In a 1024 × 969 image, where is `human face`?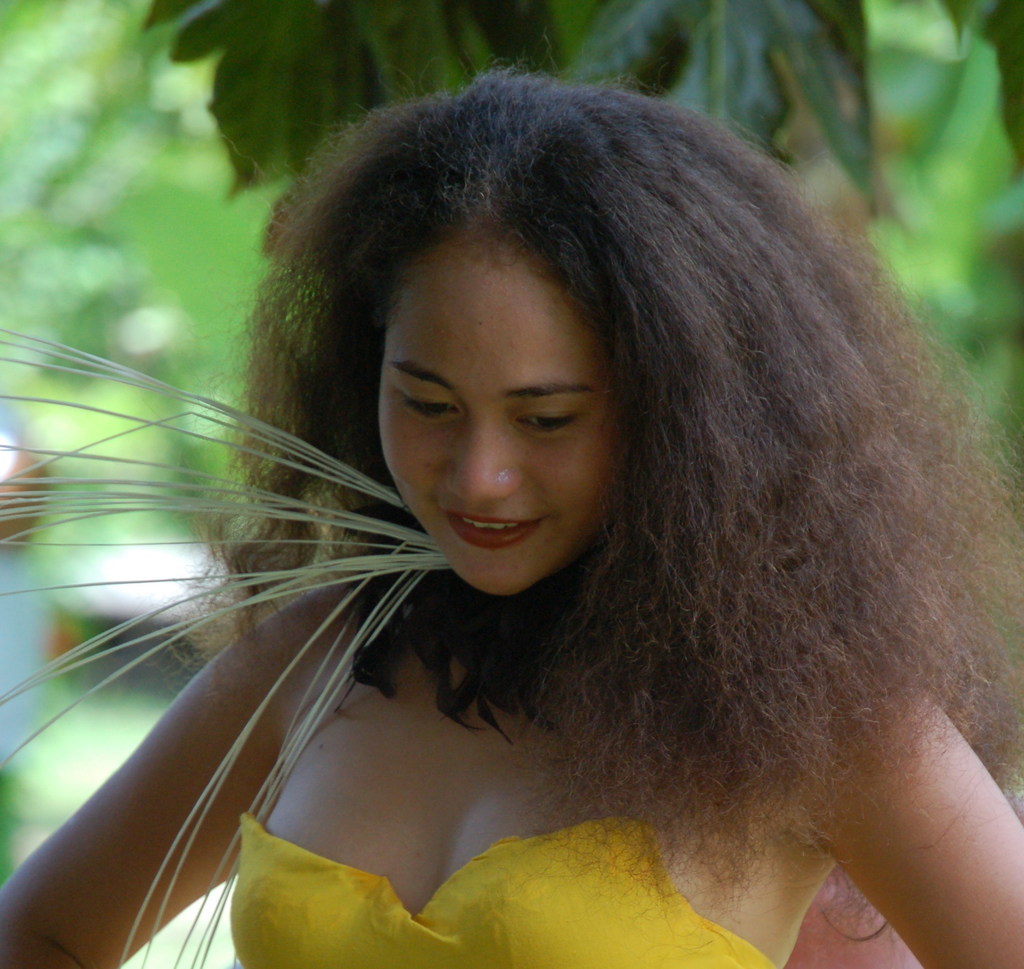
left=378, top=230, right=632, bottom=602.
